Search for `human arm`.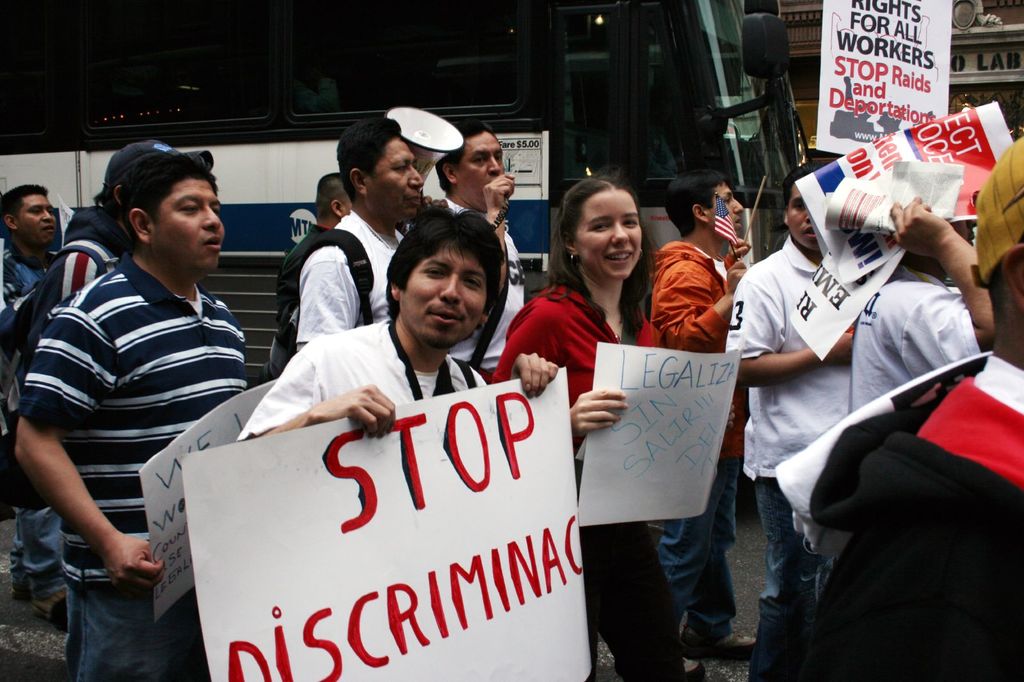
Found at 473/338/558/418.
